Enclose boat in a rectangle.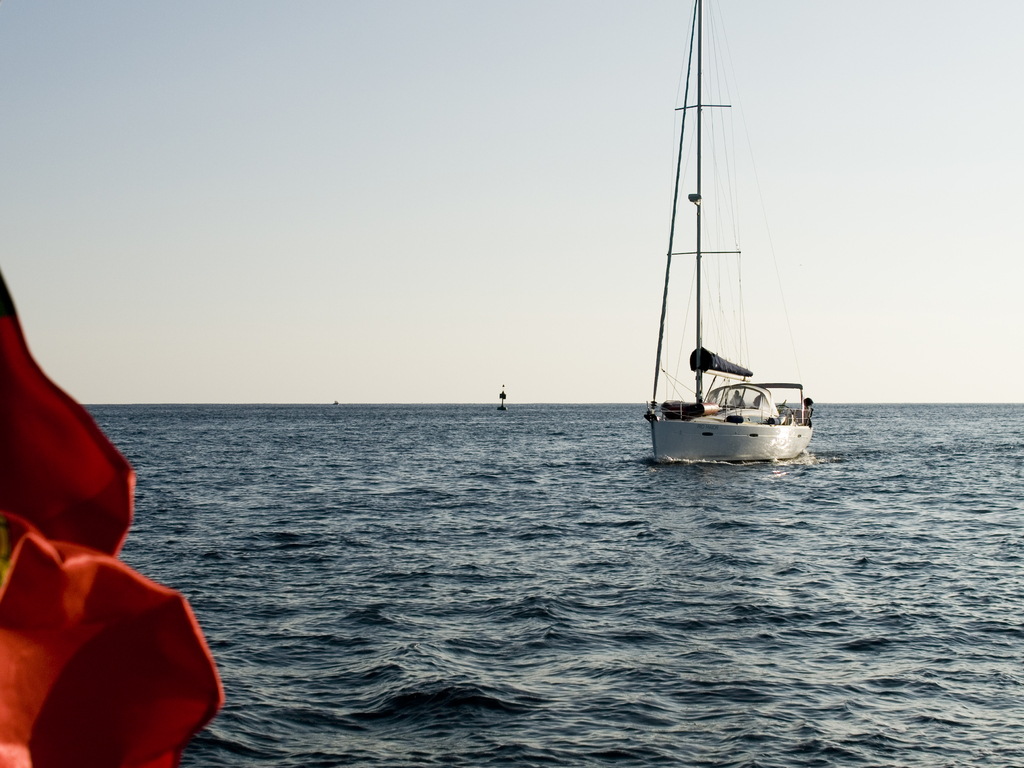
Rect(611, 65, 839, 486).
